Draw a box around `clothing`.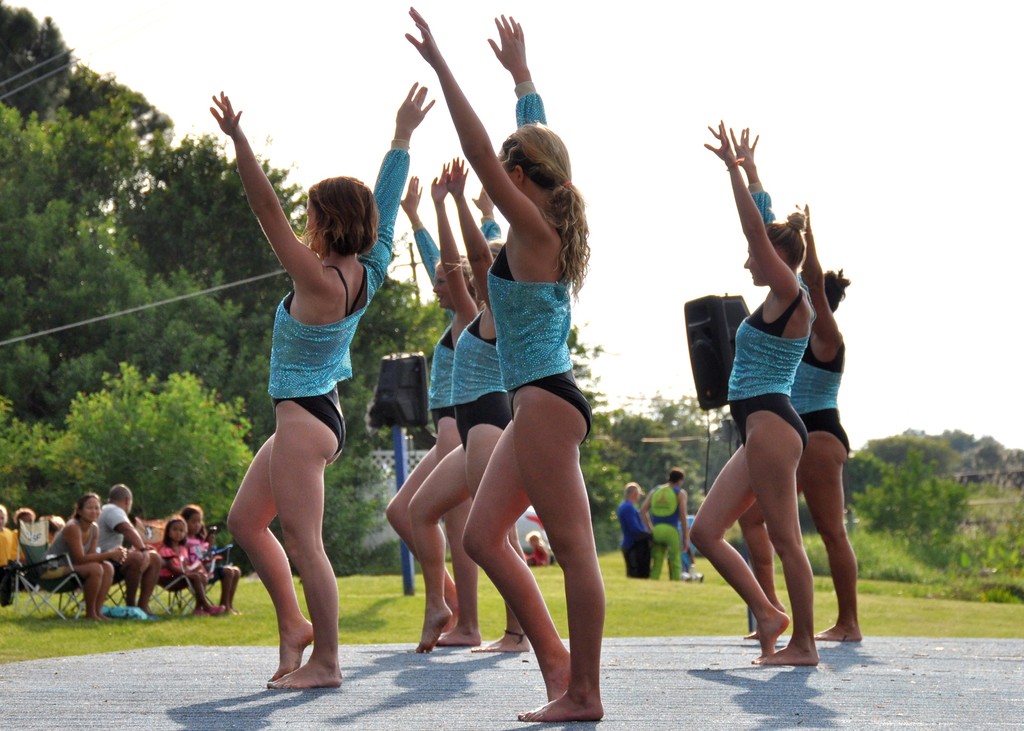
(x1=678, y1=538, x2=697, y2=568).
